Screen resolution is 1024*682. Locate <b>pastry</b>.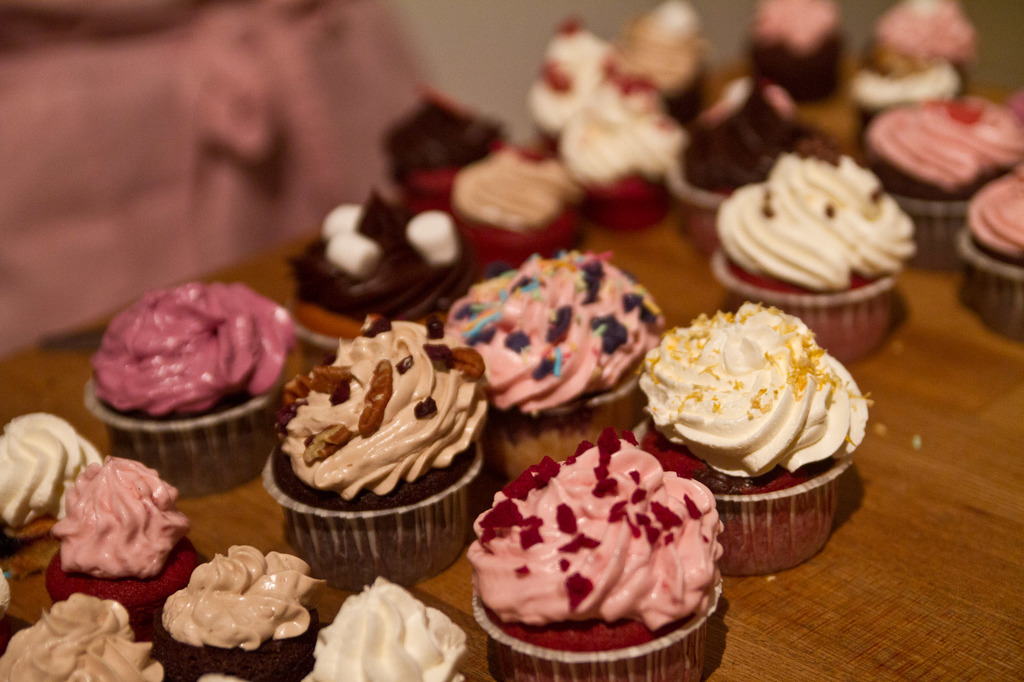
bbox=(261, 322, 483, 579).
